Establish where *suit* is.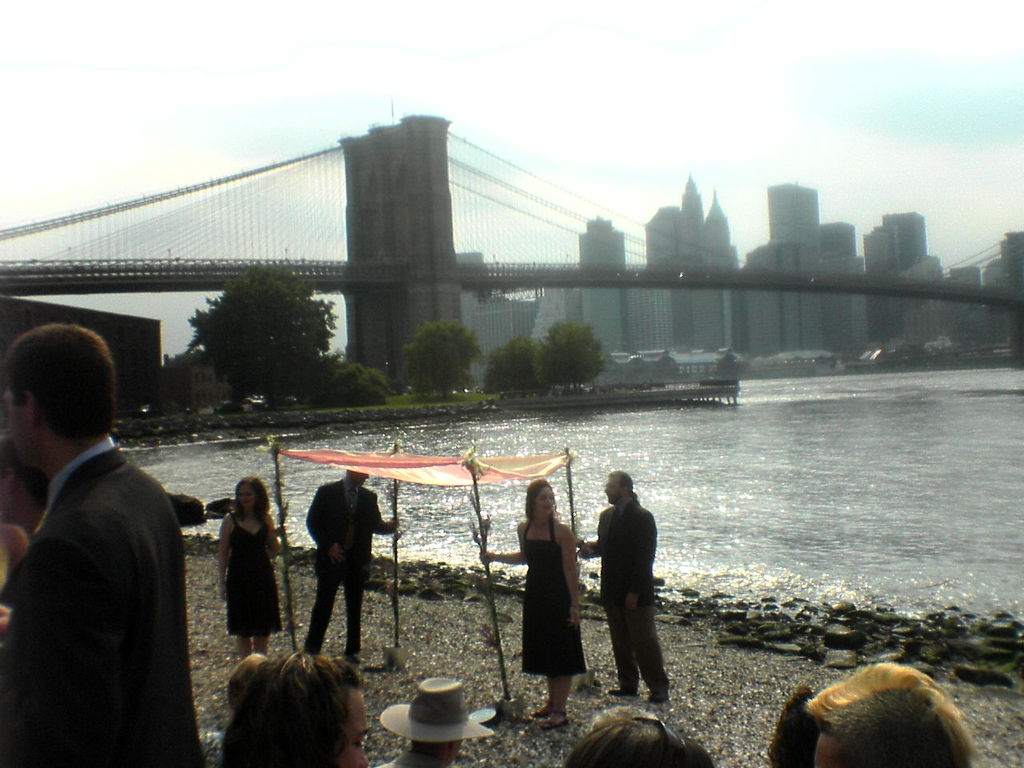
Established at 595, 499, 670, 693.
